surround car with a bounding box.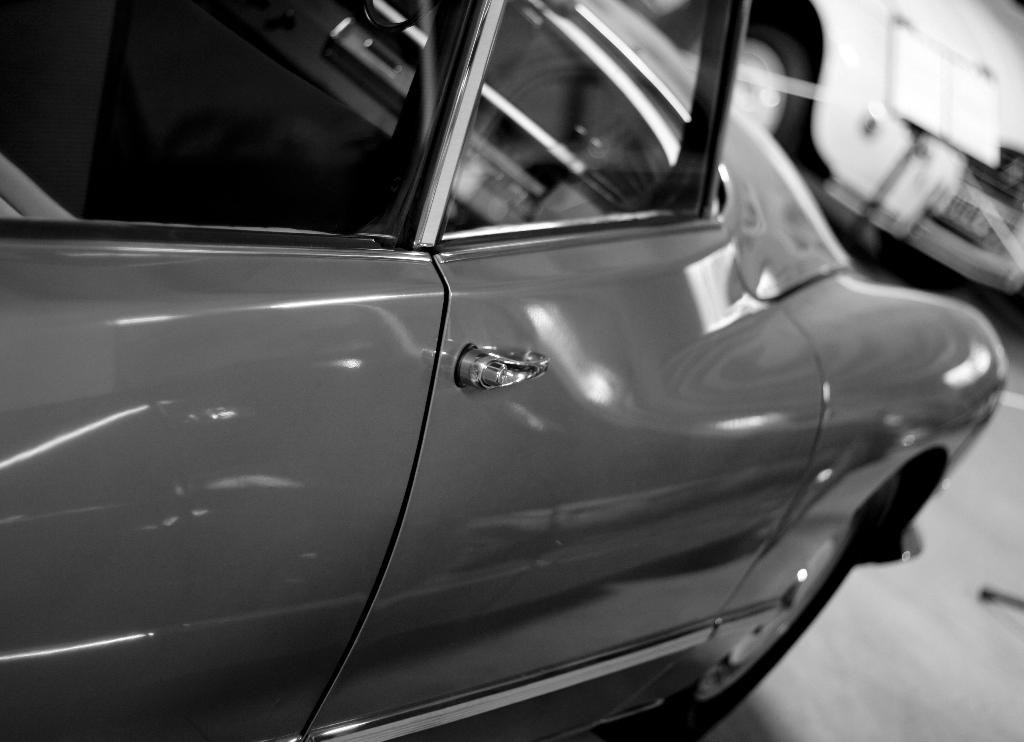
bbox=[0, 0, 1023, 741].
